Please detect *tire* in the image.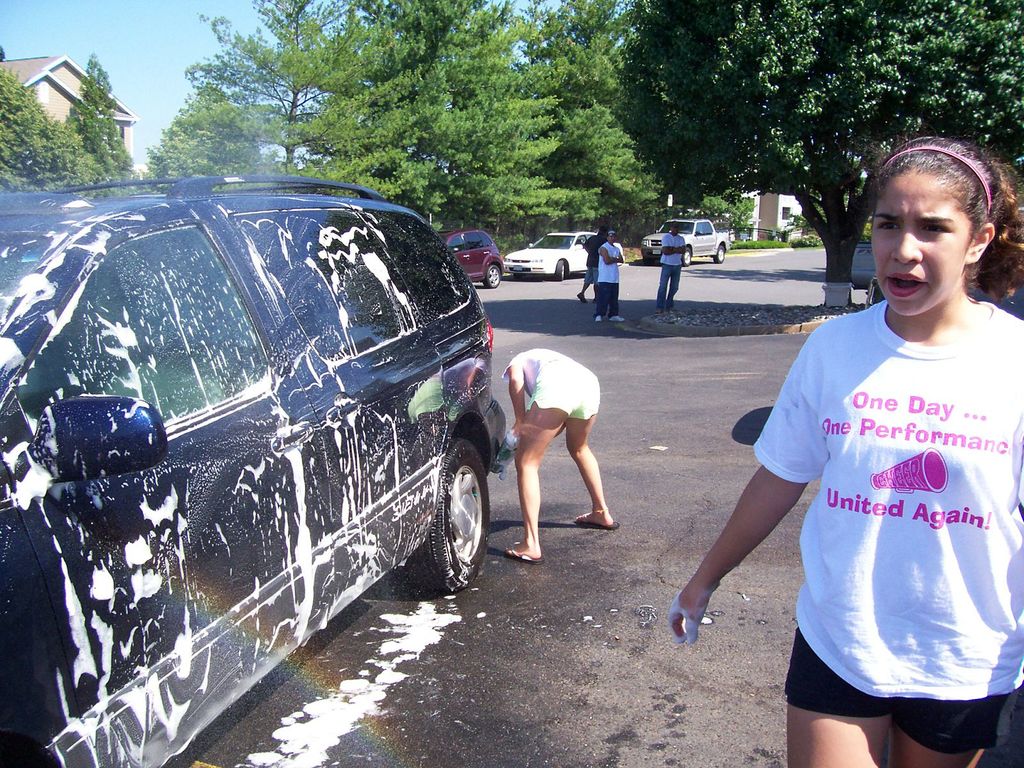
rect(552, 256, 566, 280).
